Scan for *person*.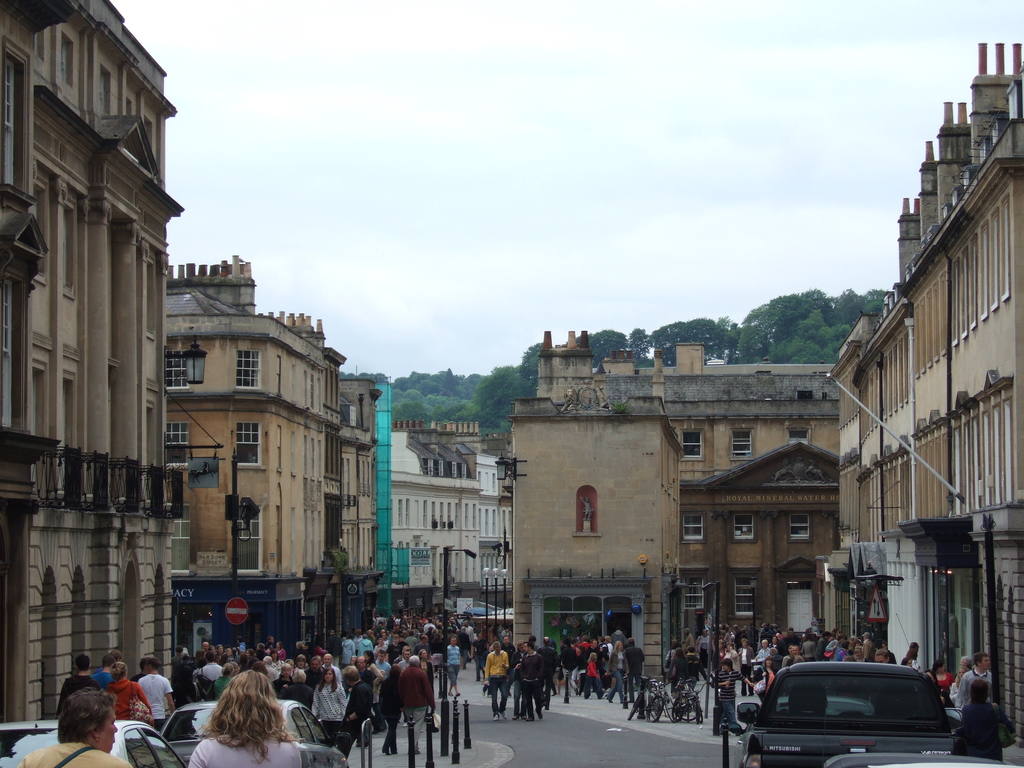
Scan result: bbox=(481, 638, 505, 714).
